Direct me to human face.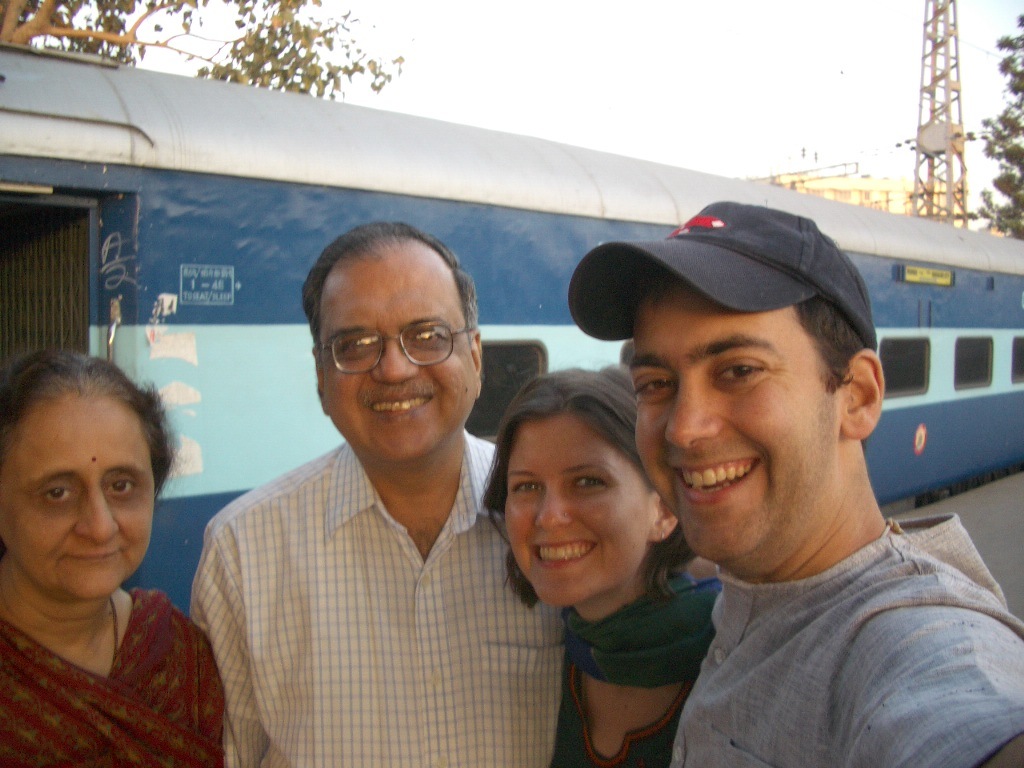
Direction: crop(503, 416, 649, 610).
